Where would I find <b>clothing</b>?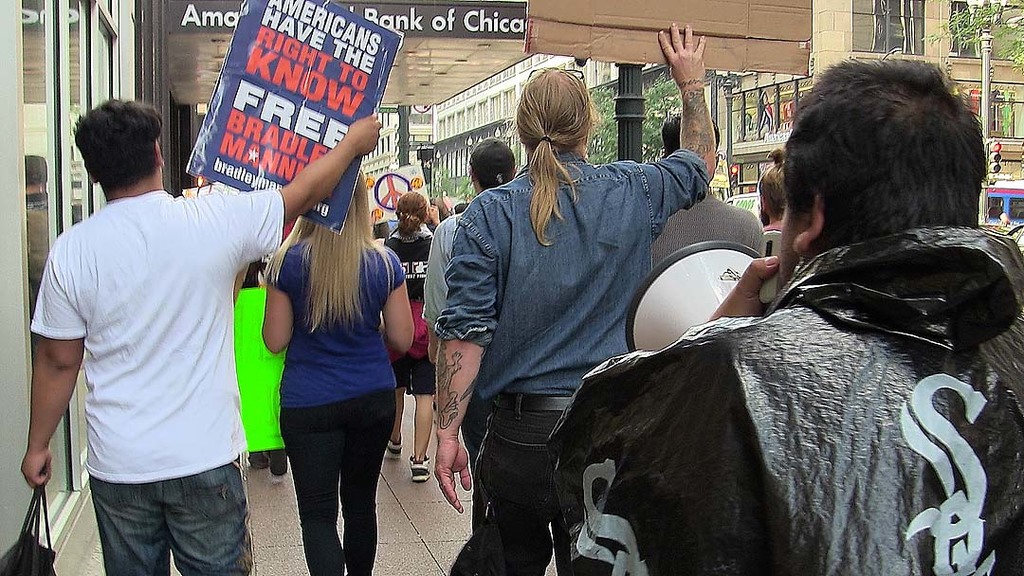
At 639, 192, 761, 269.
